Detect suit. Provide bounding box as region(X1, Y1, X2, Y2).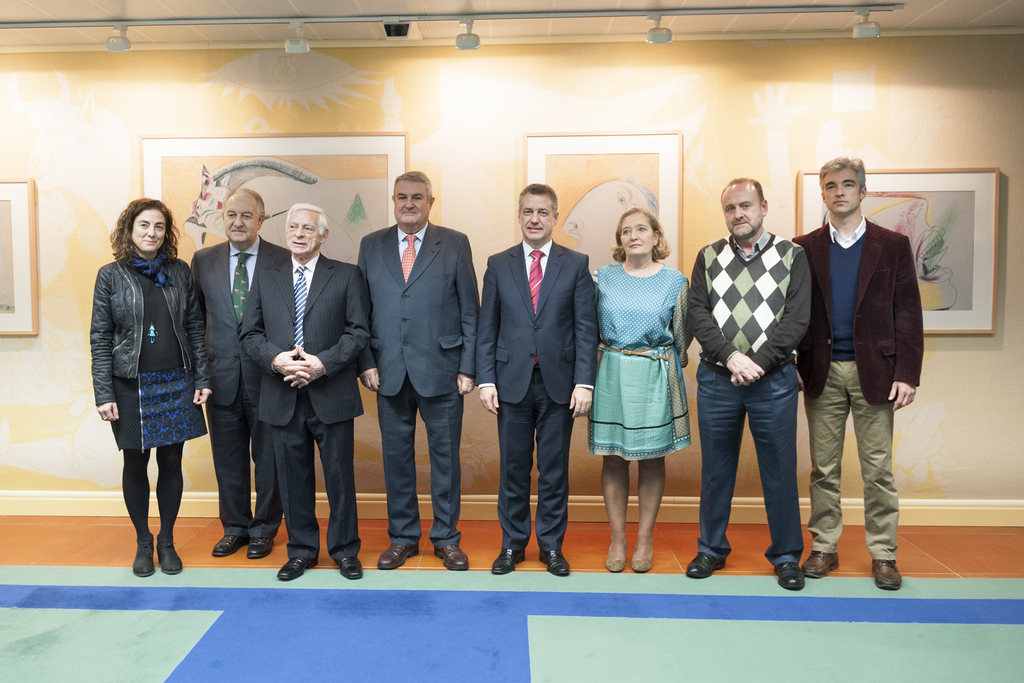
region(791, 226, 924, 407).
